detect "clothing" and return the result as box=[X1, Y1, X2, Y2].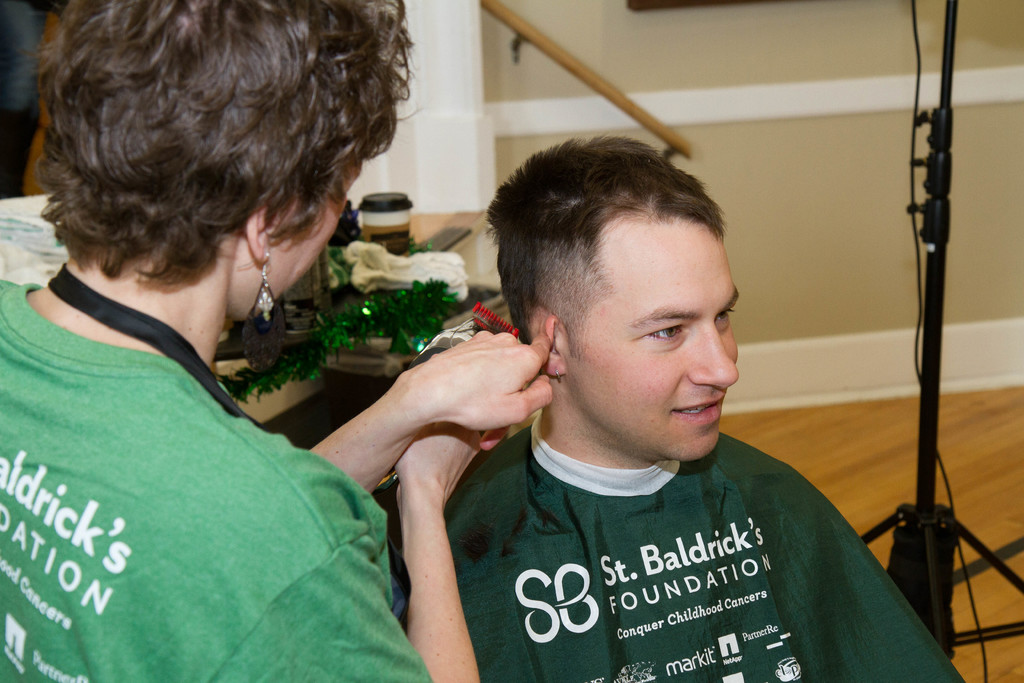
box=[0, 281, 435, 682].
